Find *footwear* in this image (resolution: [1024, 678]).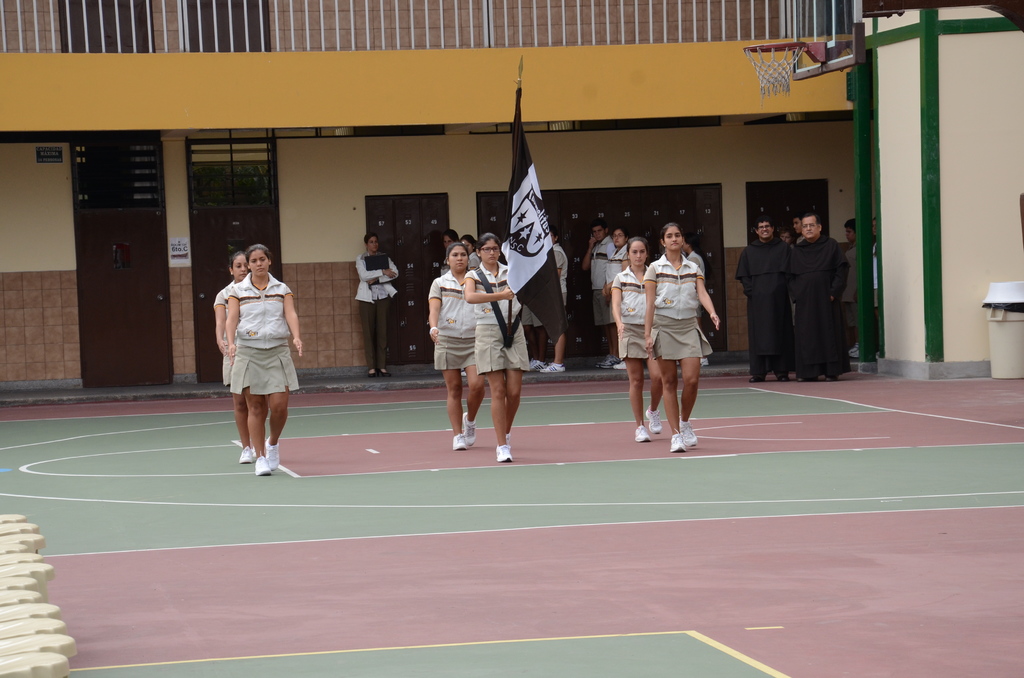
[left=454, top=432, right=470, bottom=450].
